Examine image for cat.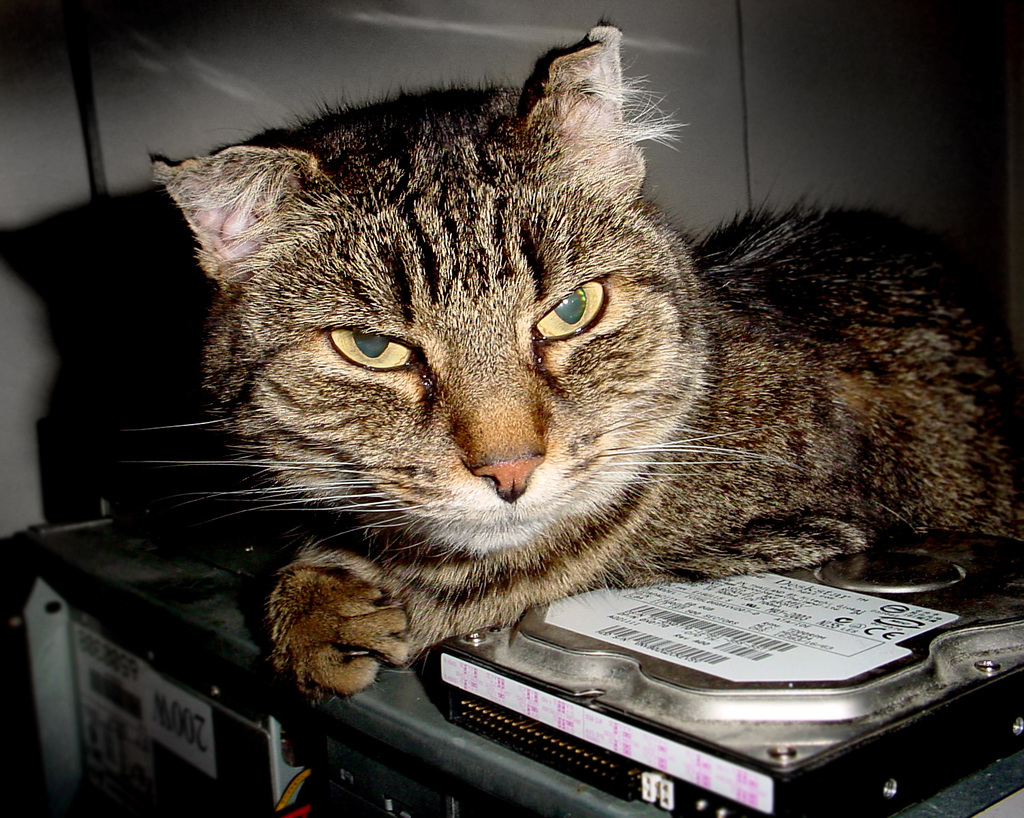
Examination result: x1=114 y1=17 x2=1023 y2=704.
